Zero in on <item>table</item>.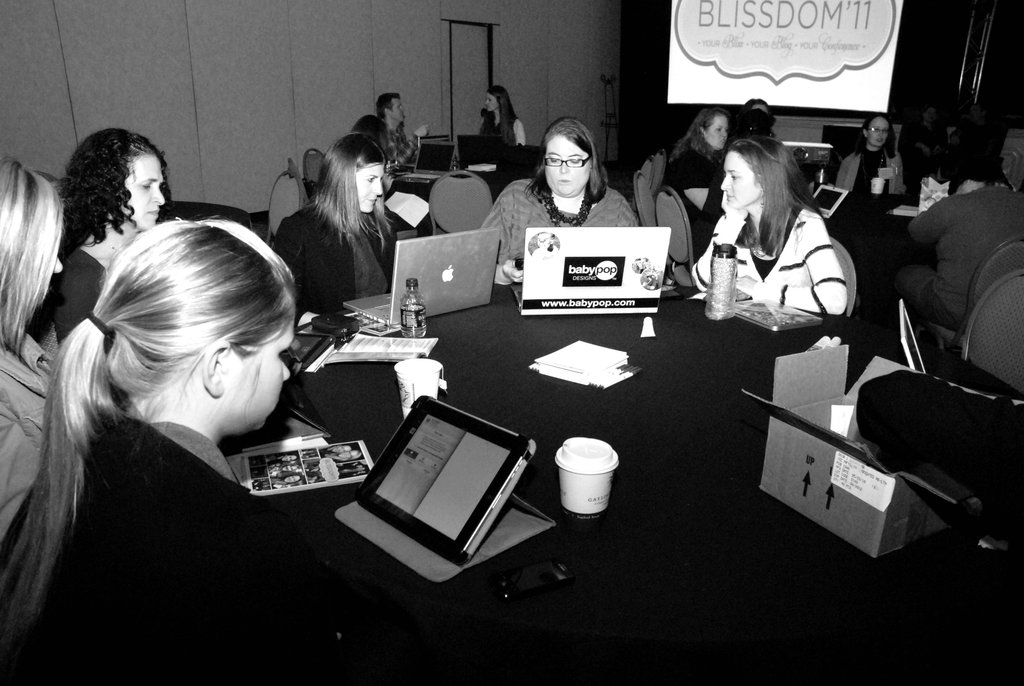
Zeroed in: crop(698, 171, 924, 257).
